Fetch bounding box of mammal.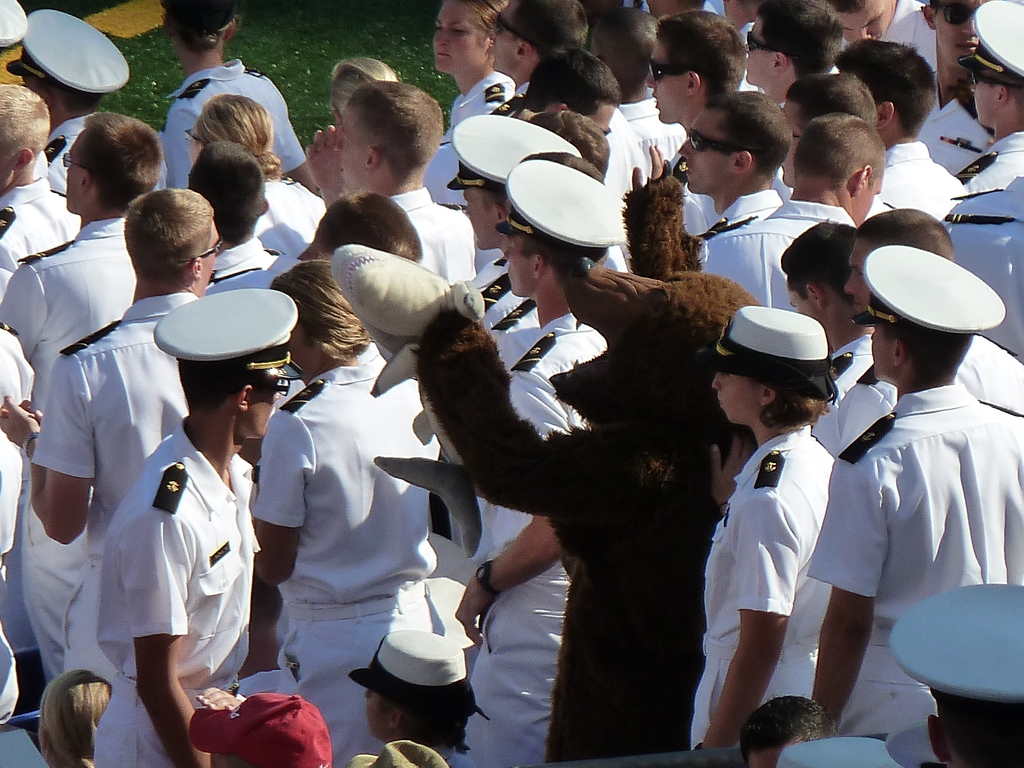
Bbox: (x1=687, y1=302, x2=833, y2=767).
